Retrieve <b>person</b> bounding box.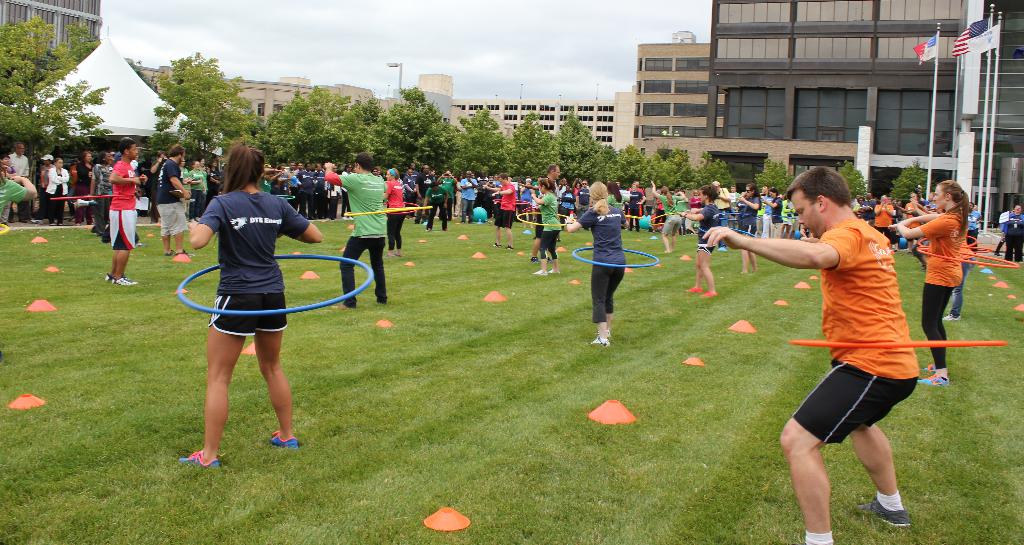
Bounding box: (92, 145, 111, 252).
